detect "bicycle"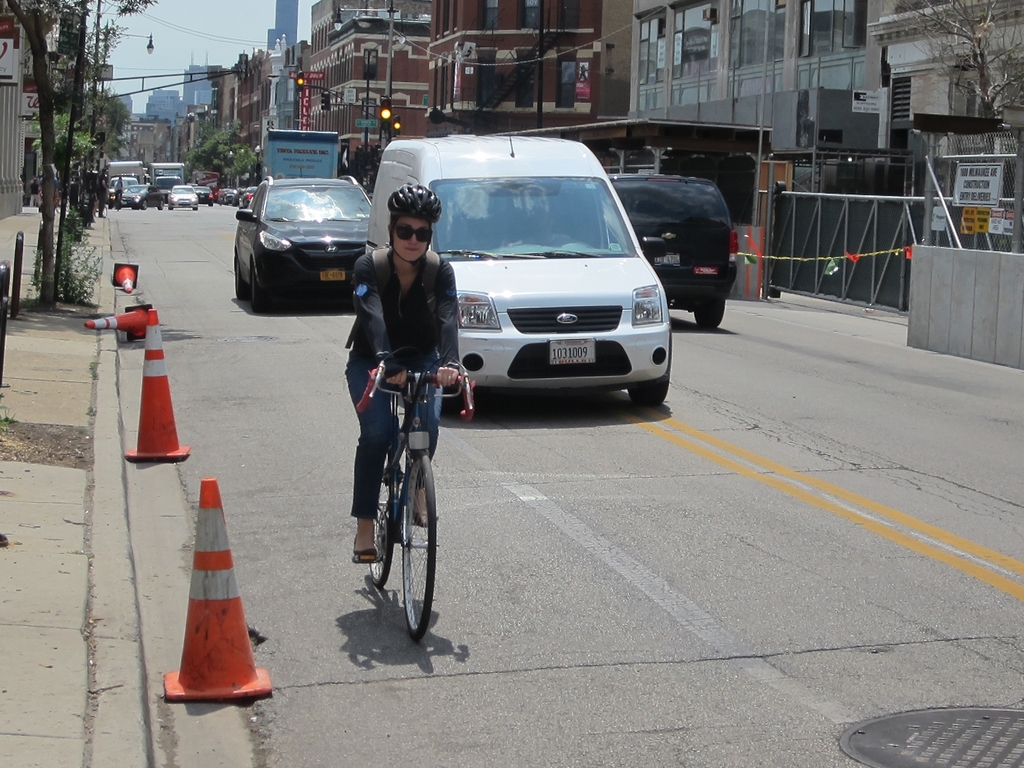
select_region(326, 319, 474, 659)
